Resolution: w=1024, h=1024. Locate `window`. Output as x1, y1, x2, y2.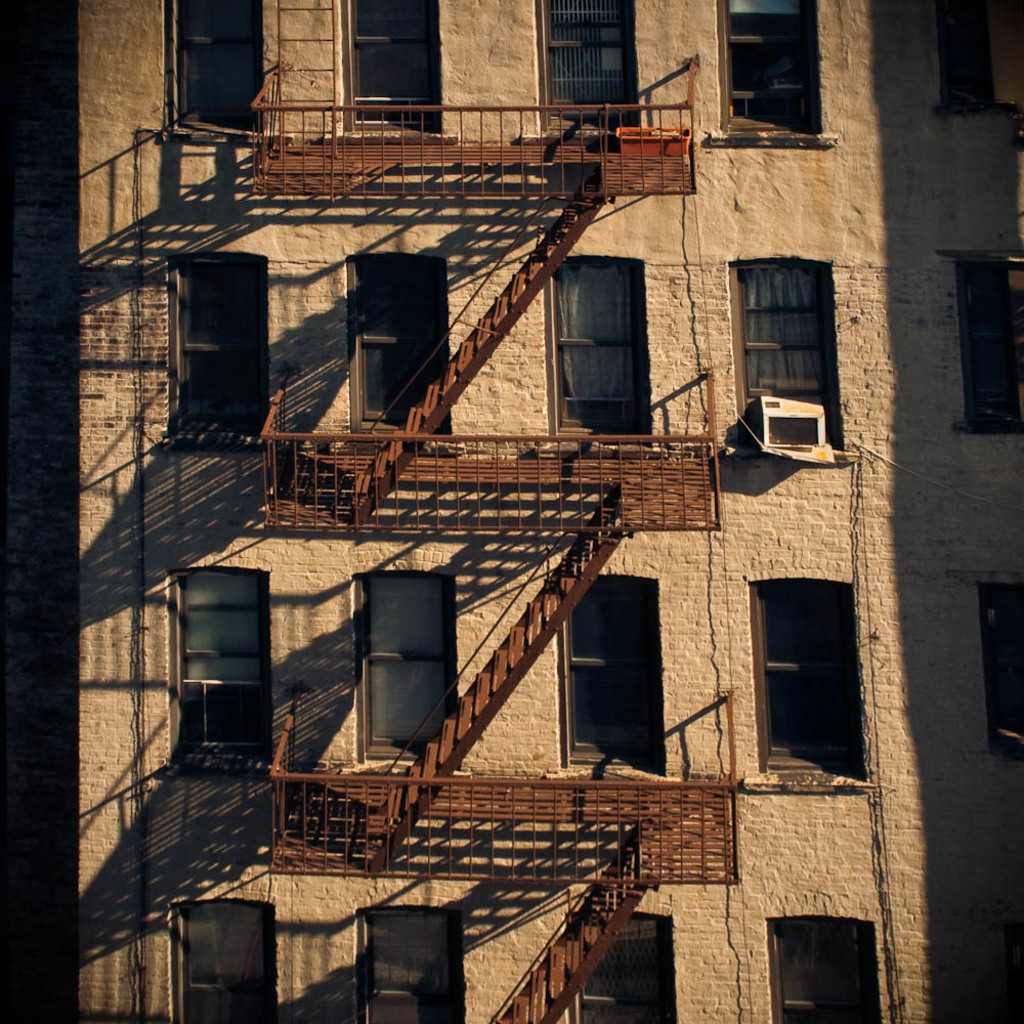
355, 907, 458, 1023.
